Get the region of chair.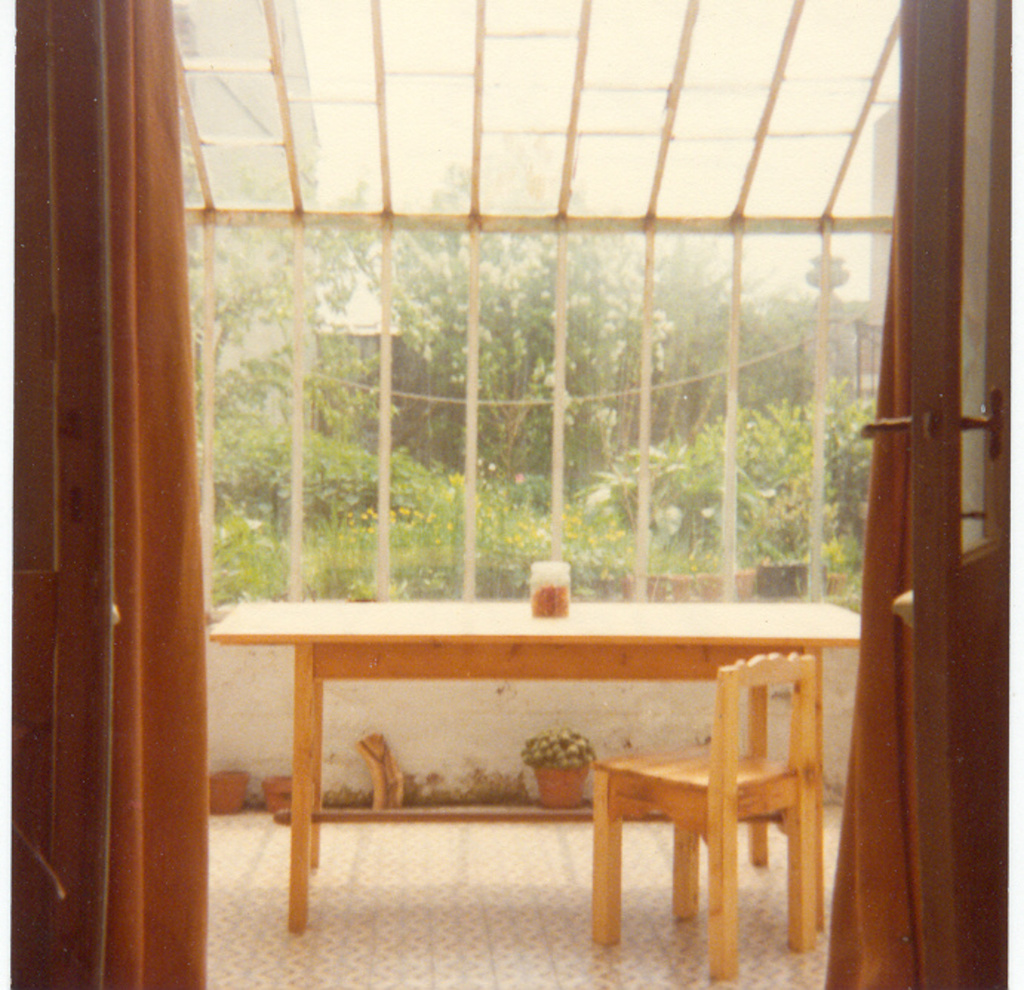
BBox(603, 600, 821, 944).
